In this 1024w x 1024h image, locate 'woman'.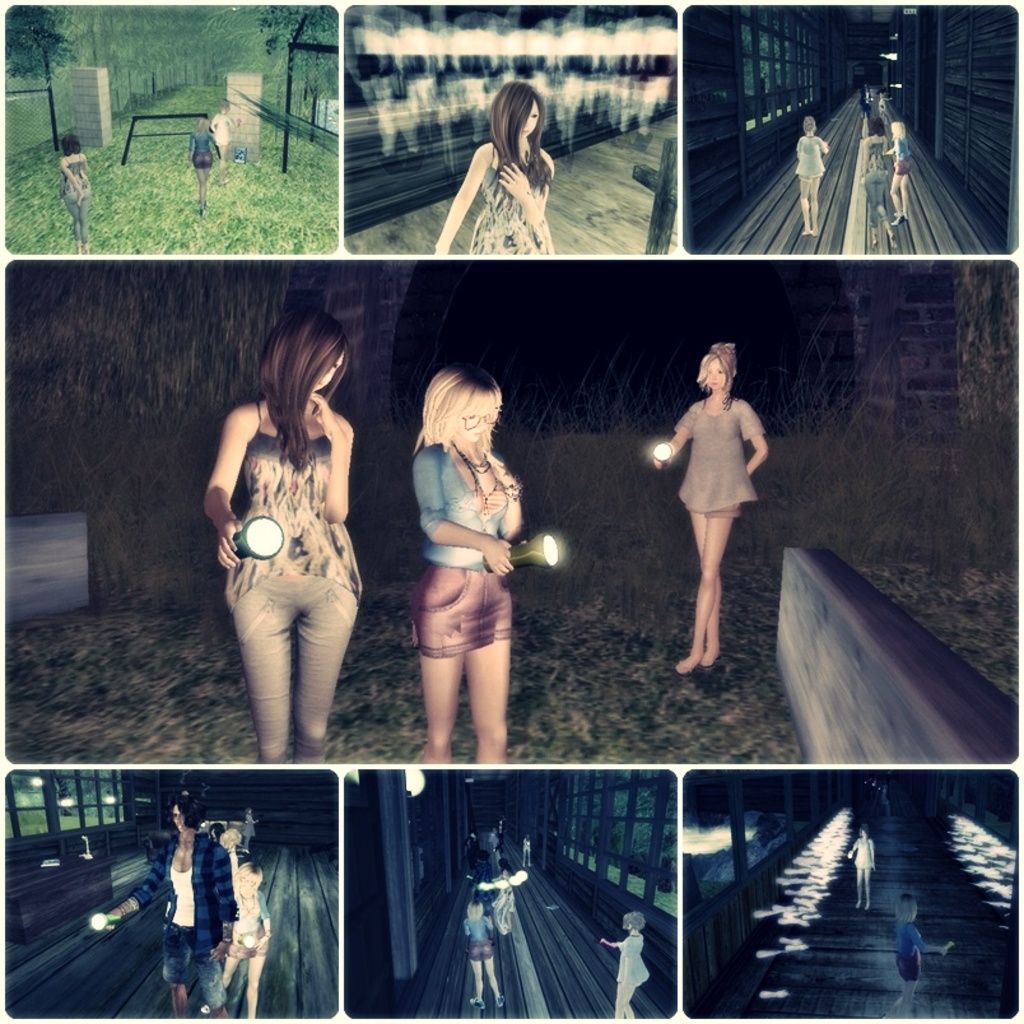
Bounding box: [left=222, top=864, right=269, bottom=1023].
